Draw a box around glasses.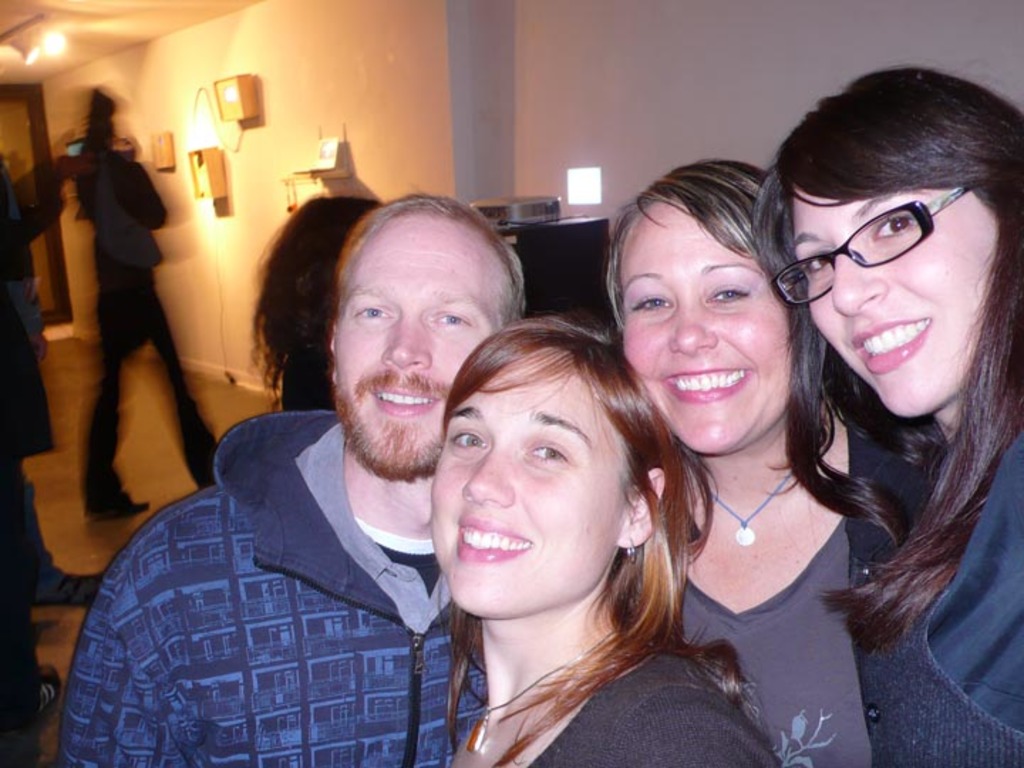
locate(767, 182, 971, 311).
